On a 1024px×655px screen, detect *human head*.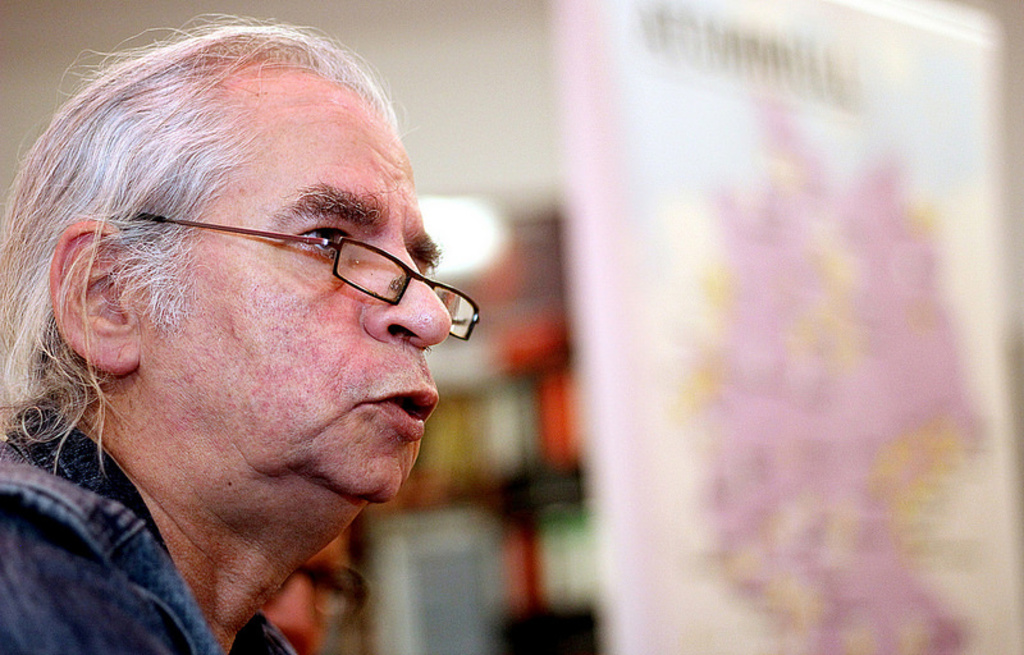
46:26:447:516.
